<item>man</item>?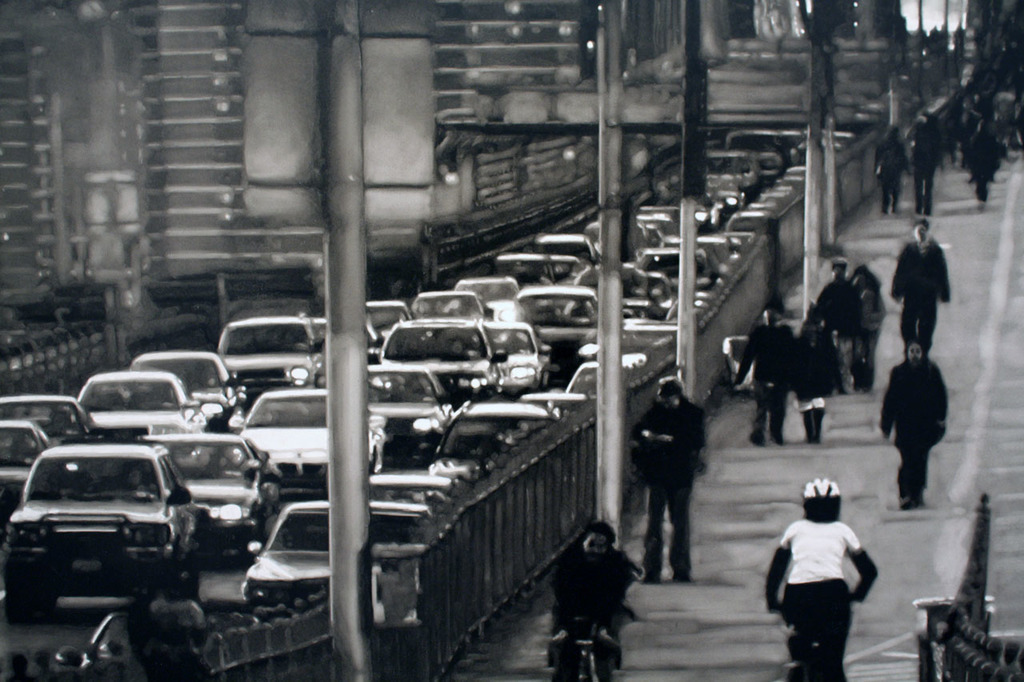
bbox(627, 381, 702, 584)
